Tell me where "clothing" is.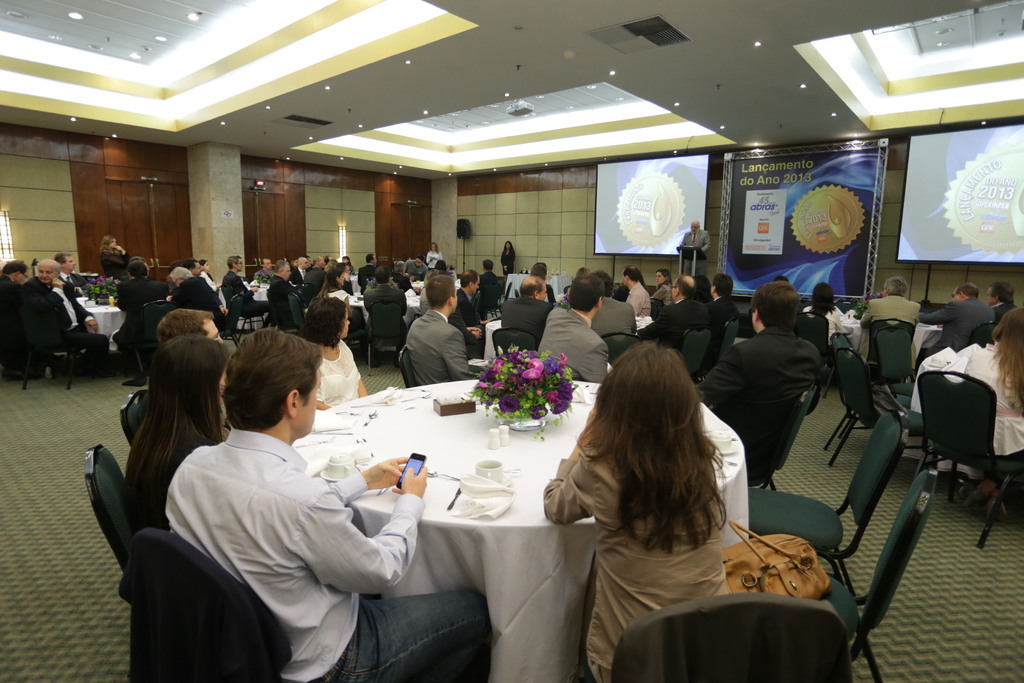
"clothing" is at crop(124, 411, 211, 529).
